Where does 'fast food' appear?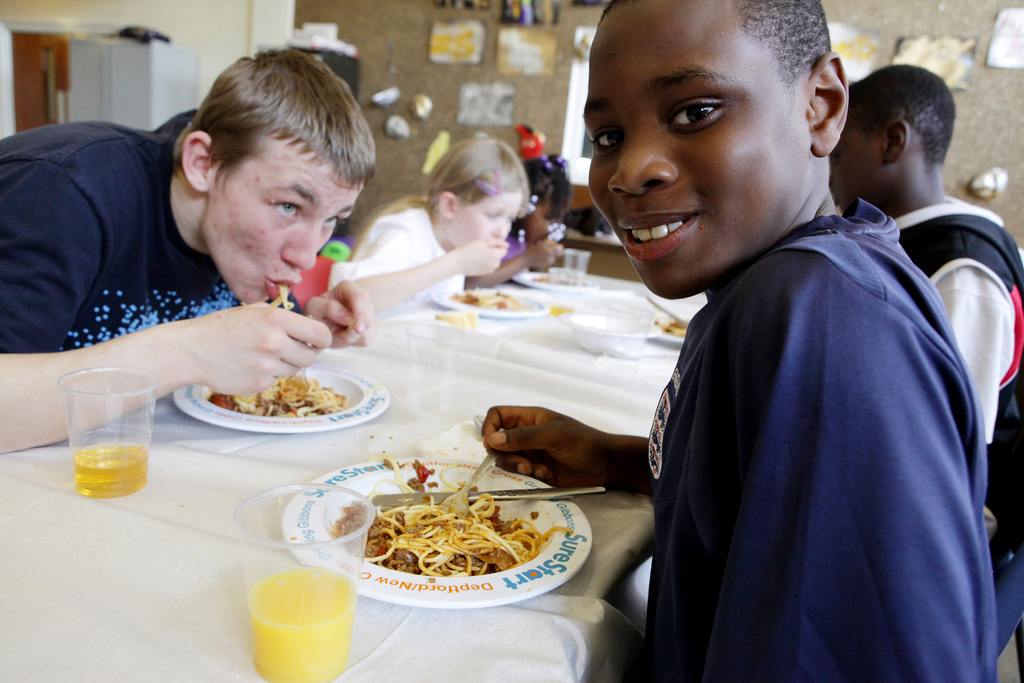
Appears at (211,368,348,429).
